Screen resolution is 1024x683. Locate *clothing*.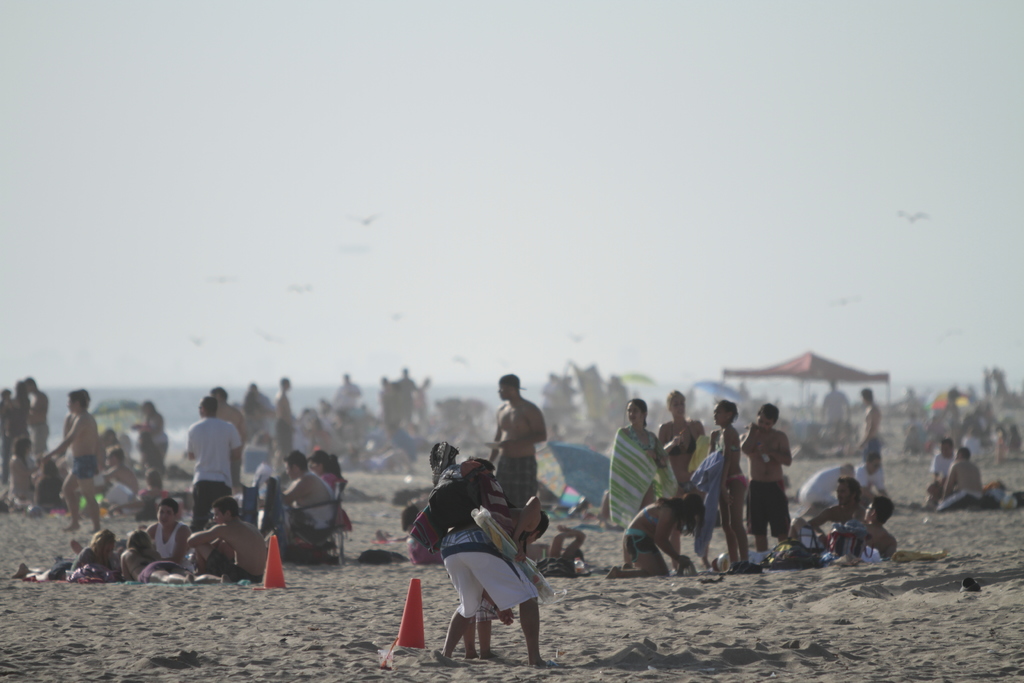
411/457/555/630.
